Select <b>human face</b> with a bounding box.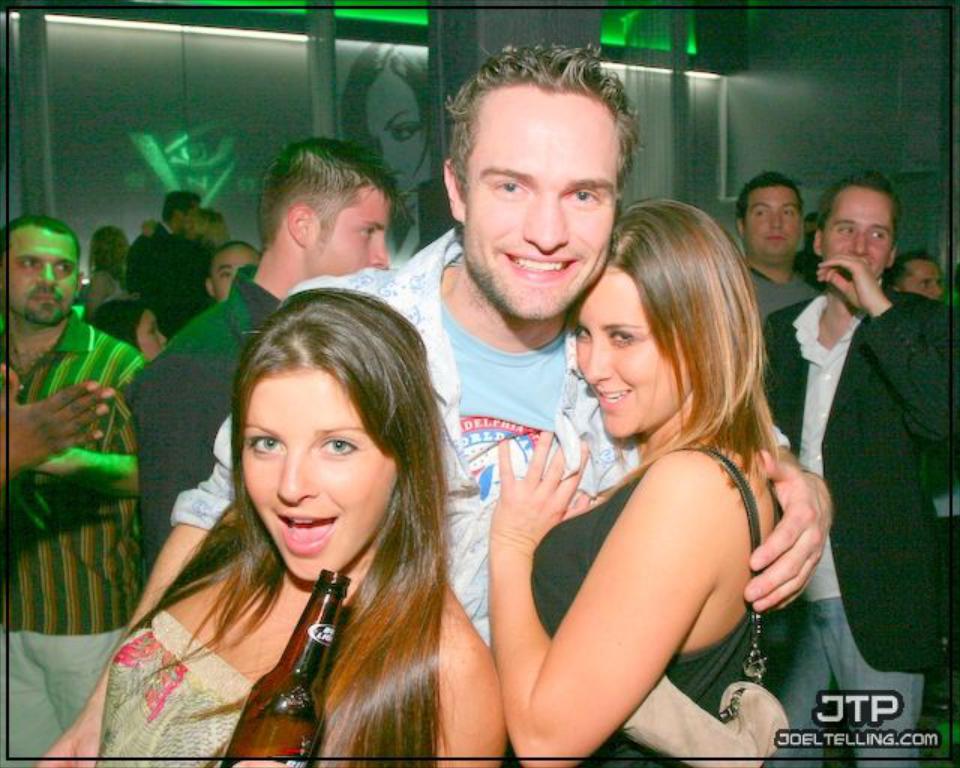
box(824, 192, 896, 282).
